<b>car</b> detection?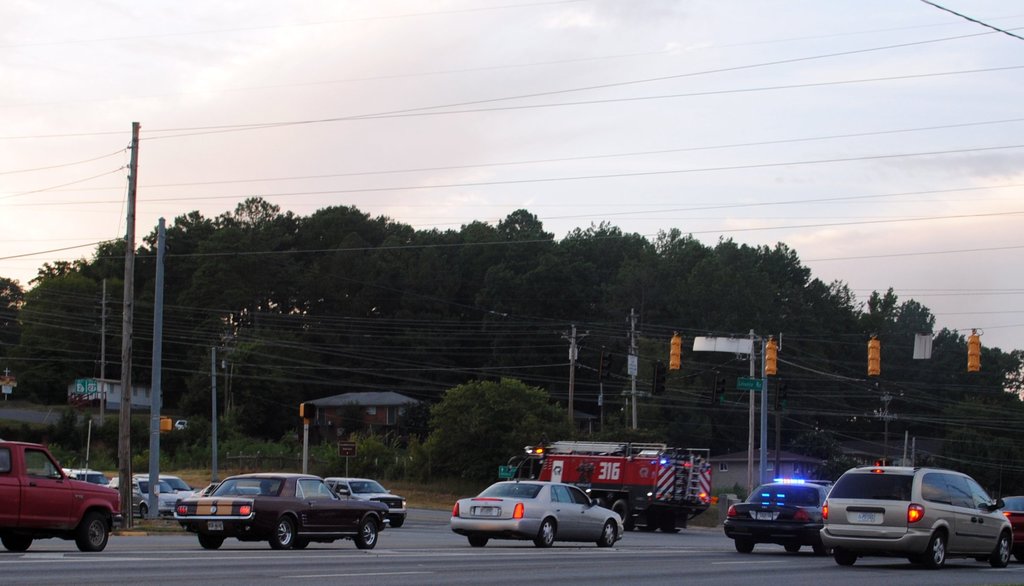
[x1=0, y1=440, x2=122, y2=553]
